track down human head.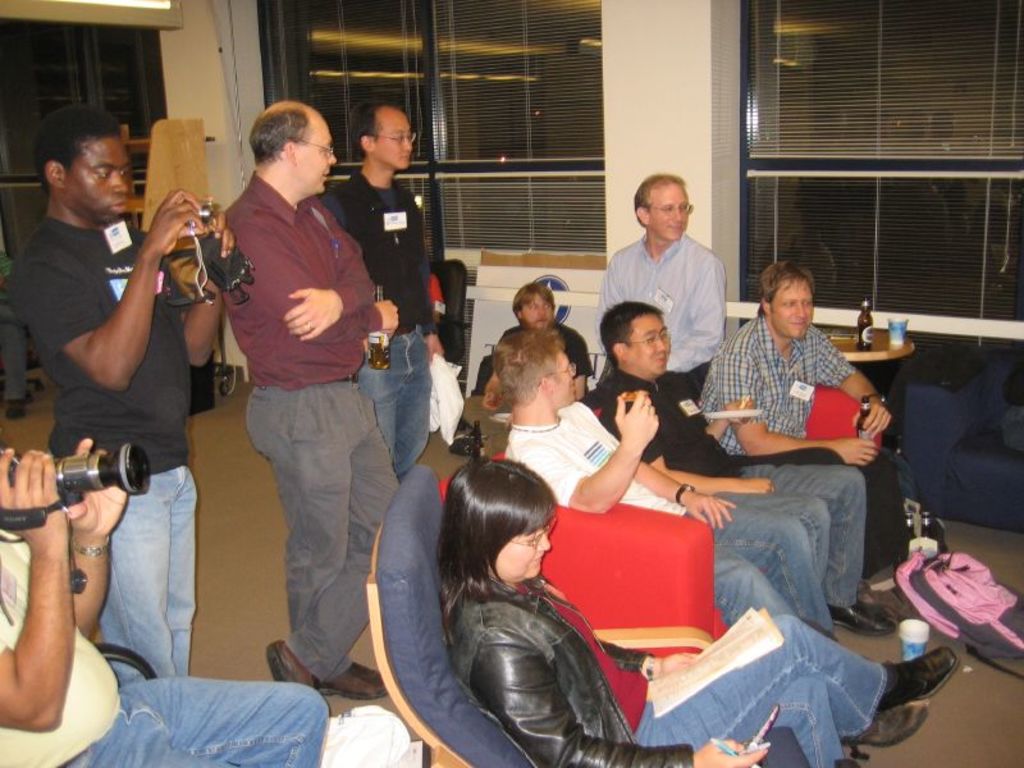
Tracked to box=[509, 285, 557, 333].
